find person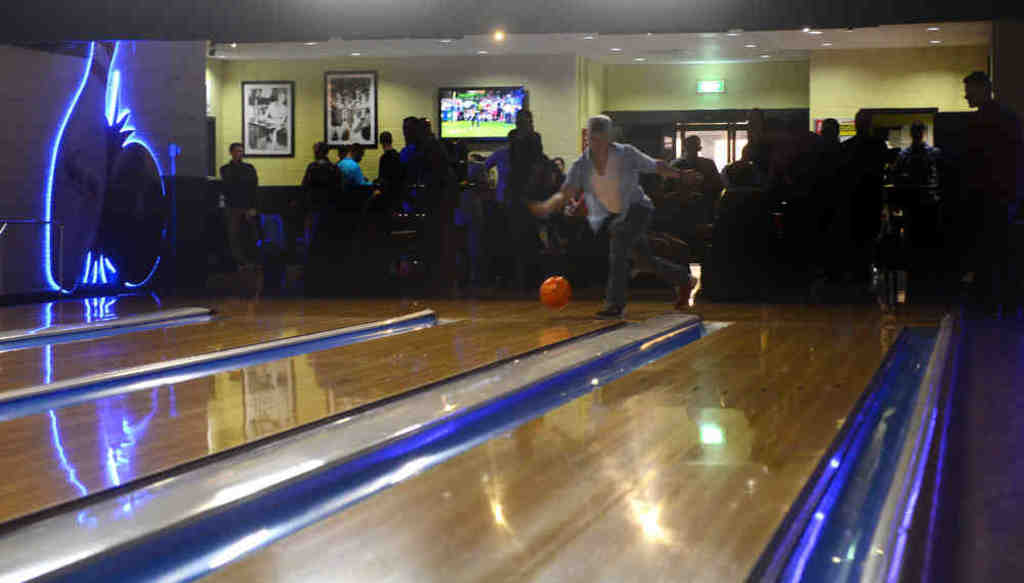
(left=378, top=128, right=404, bottom=195)
